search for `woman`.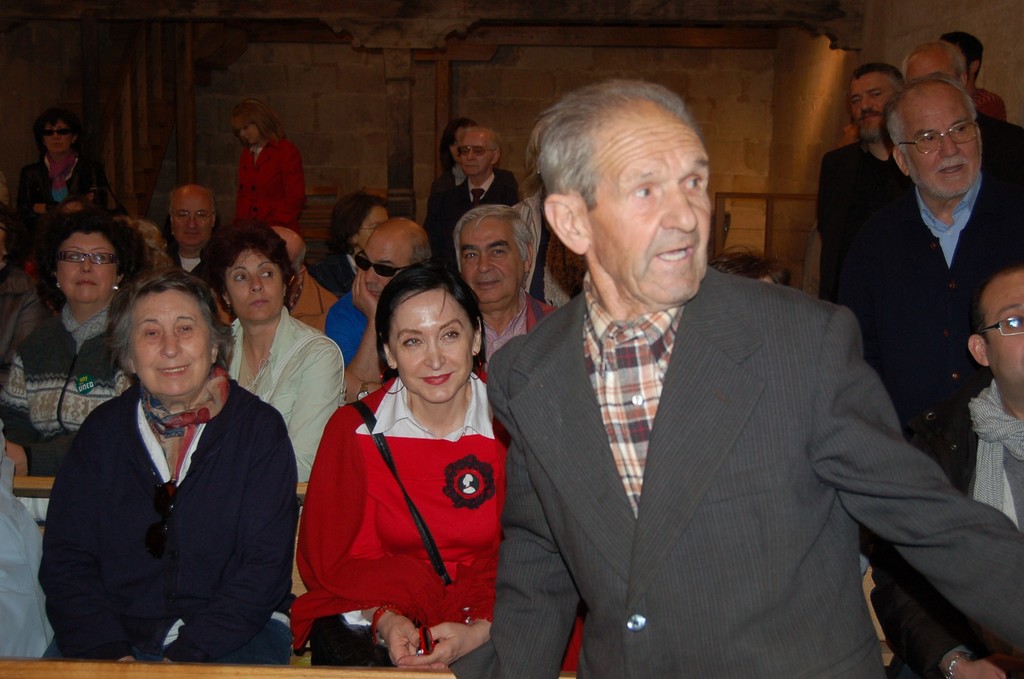
Found at select_region(307, 190, 392, 297).
